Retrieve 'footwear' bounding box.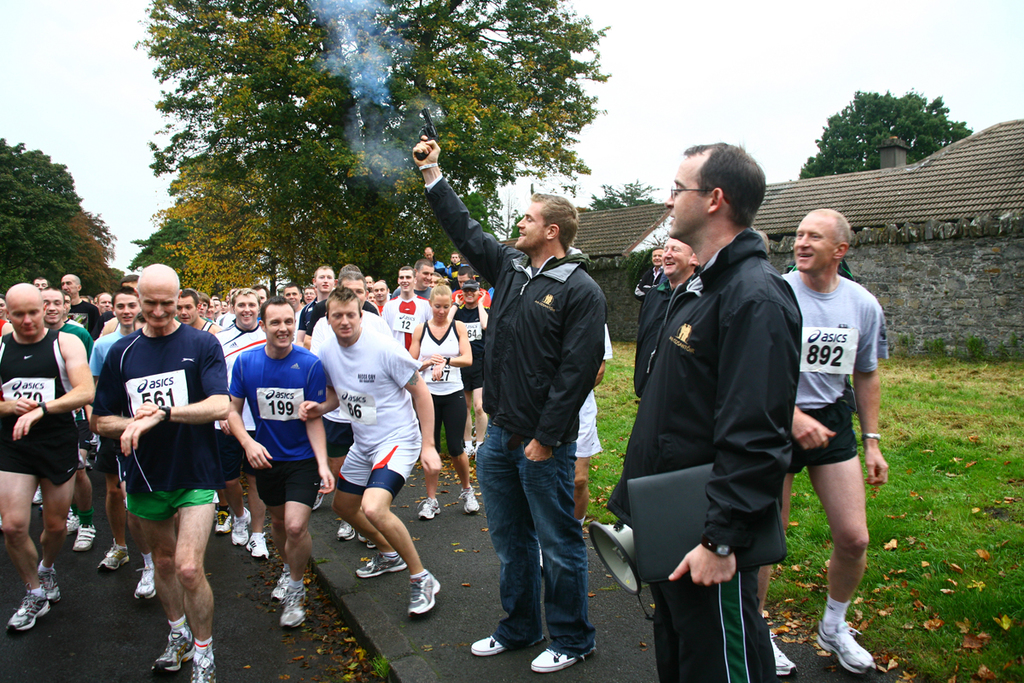
Bounding box: (308,487,325,511).
